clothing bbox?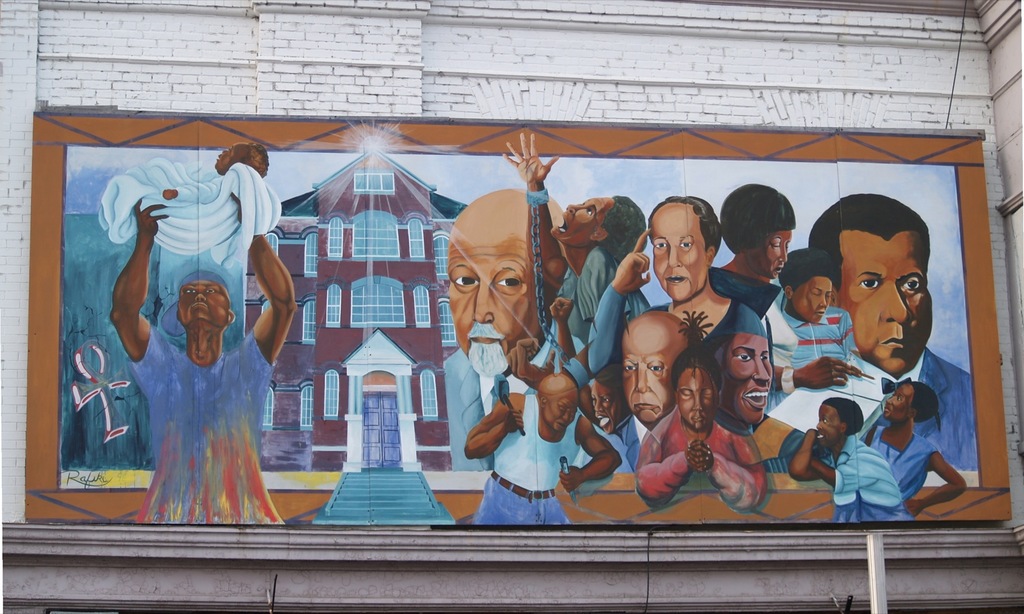
557, 249, 651, 365
